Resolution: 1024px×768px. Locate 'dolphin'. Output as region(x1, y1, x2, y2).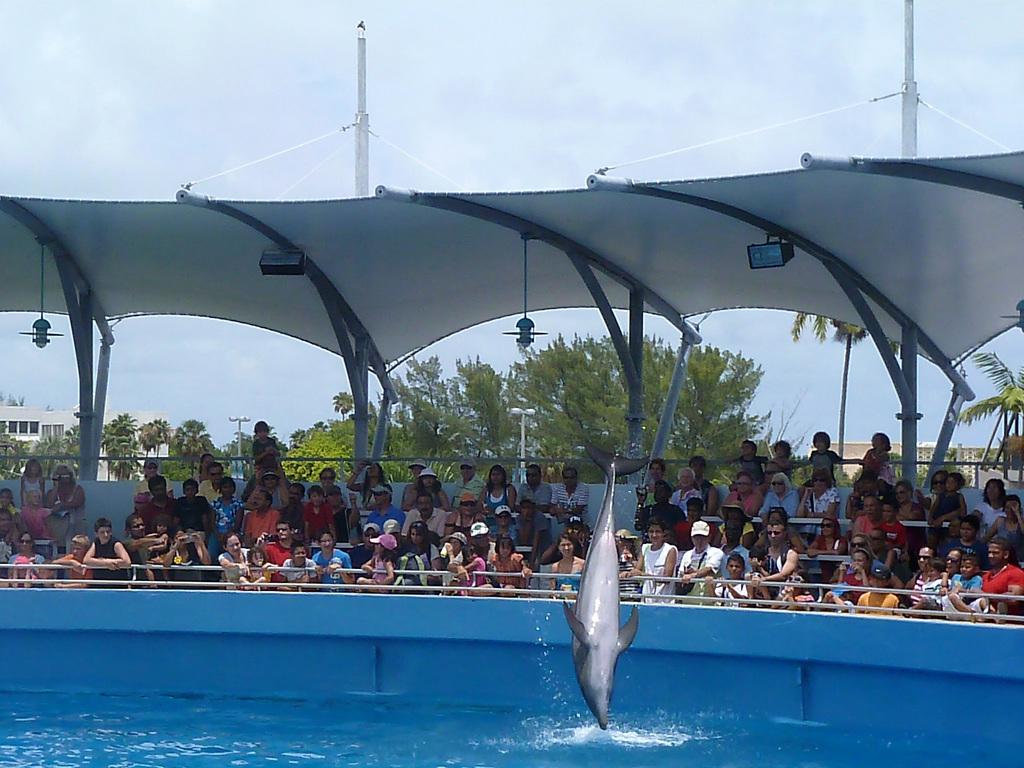
region(564, 436, 655, 733).
